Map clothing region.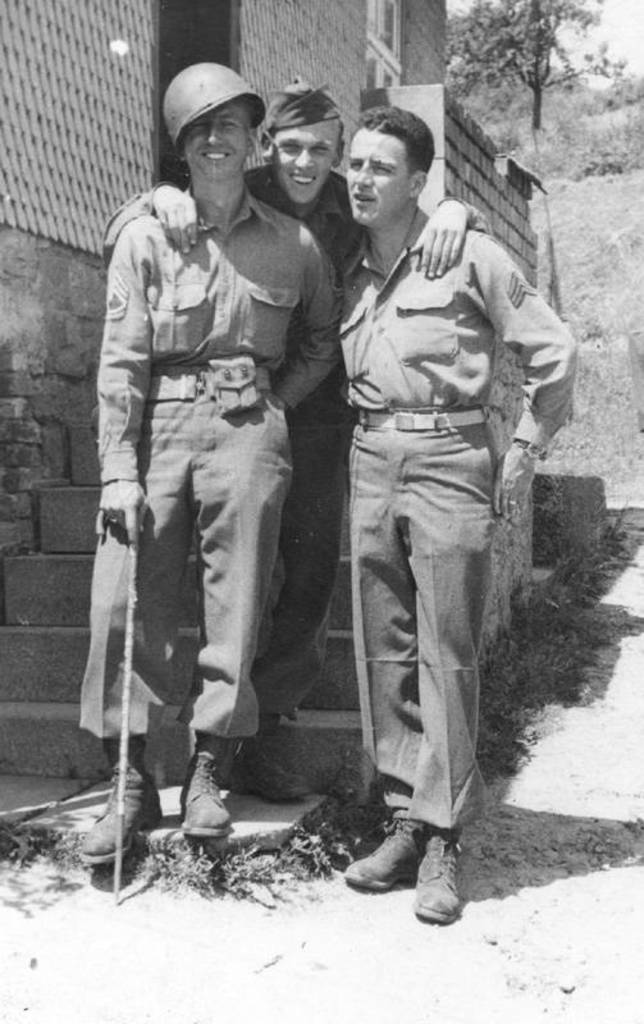
Mapped to bbox=(77, 180, 342, 746).
